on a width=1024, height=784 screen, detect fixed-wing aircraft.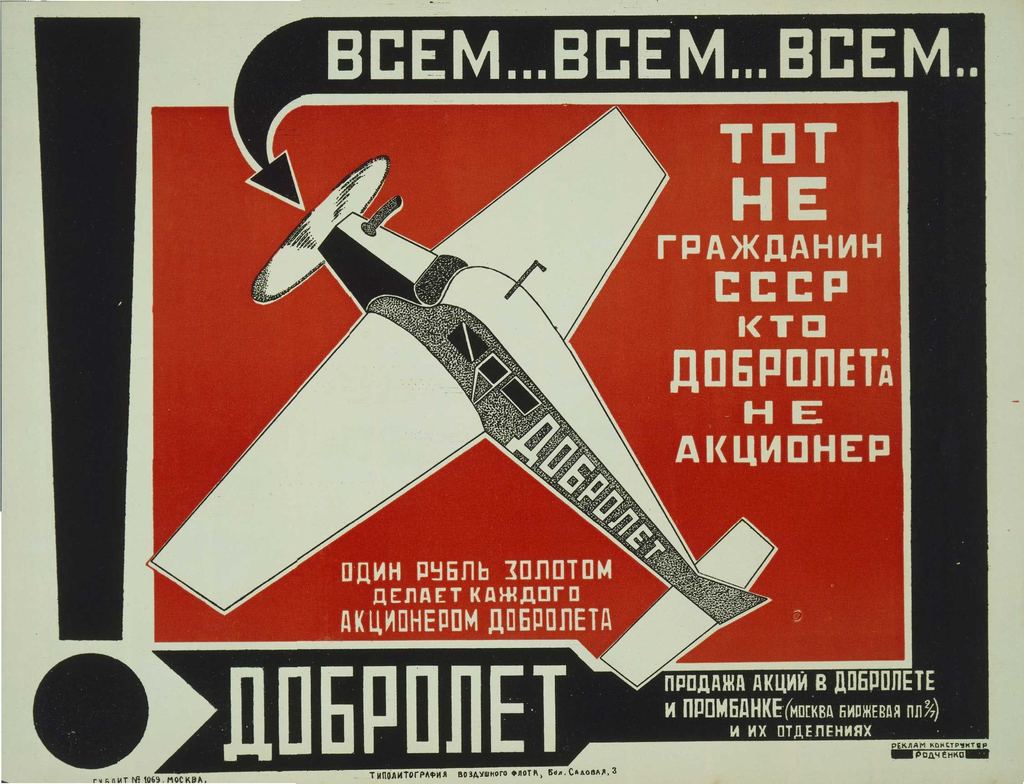
(147,97,779,698).
